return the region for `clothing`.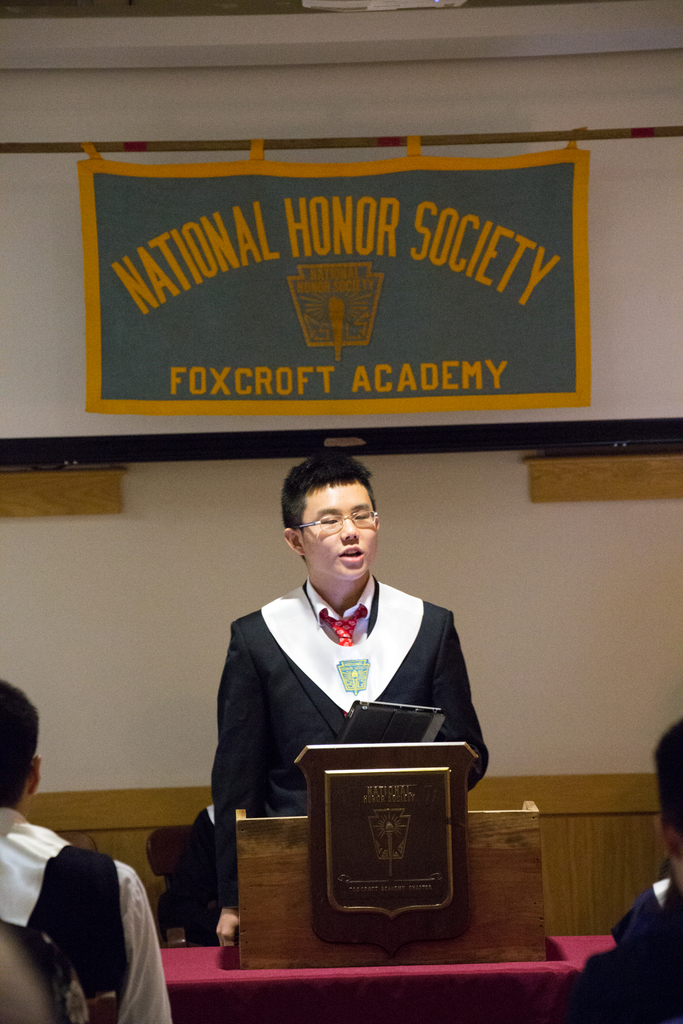
bbox(209, 573, 524, 909).
